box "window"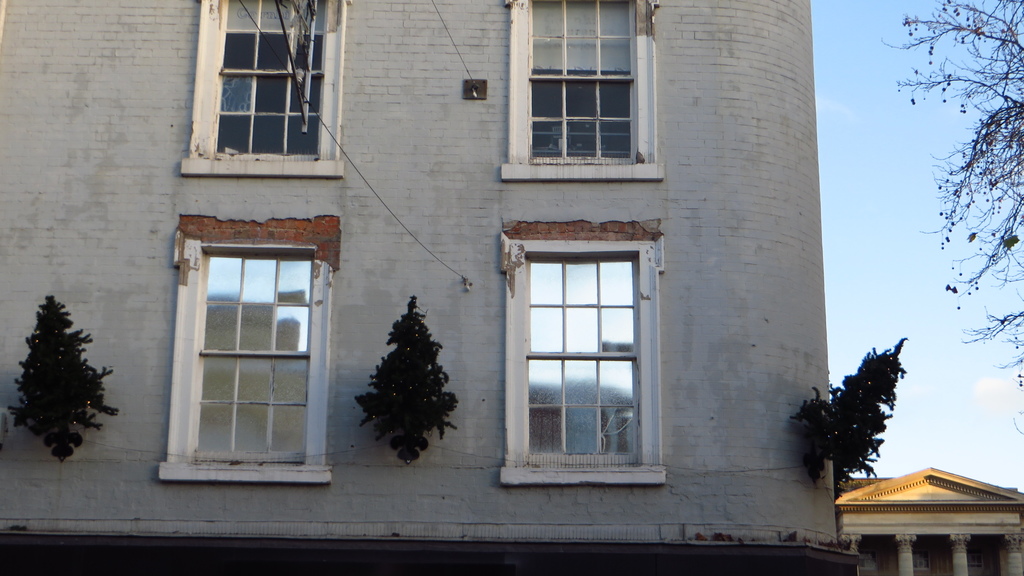
bbox(504, 239, 662, 483)
